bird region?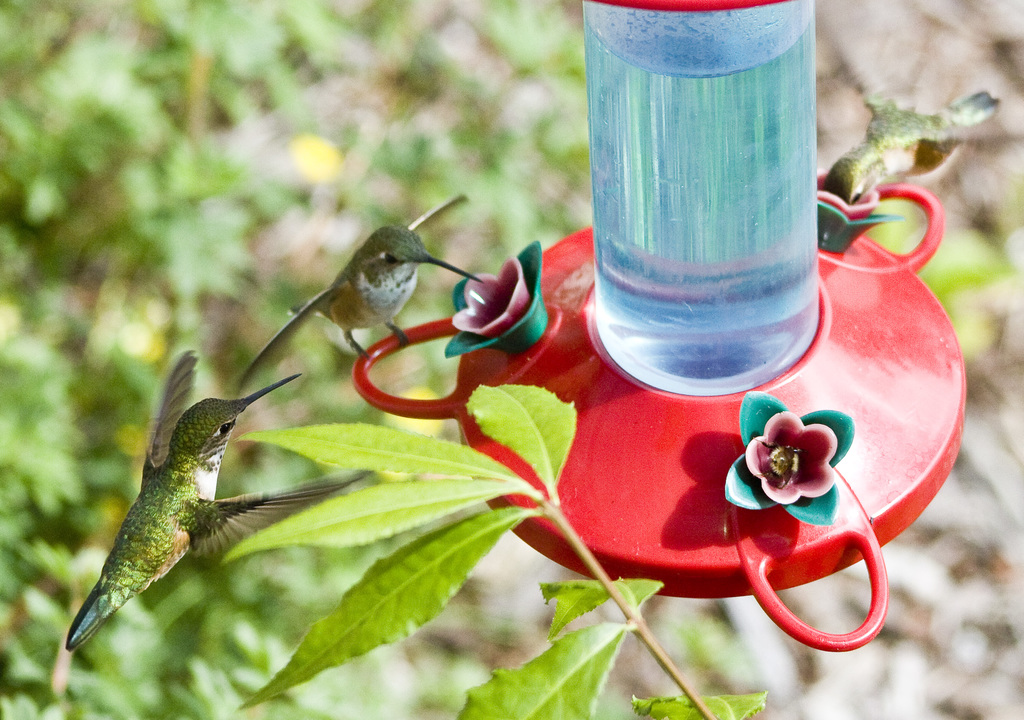
detection(41, 358, 328, 632)
